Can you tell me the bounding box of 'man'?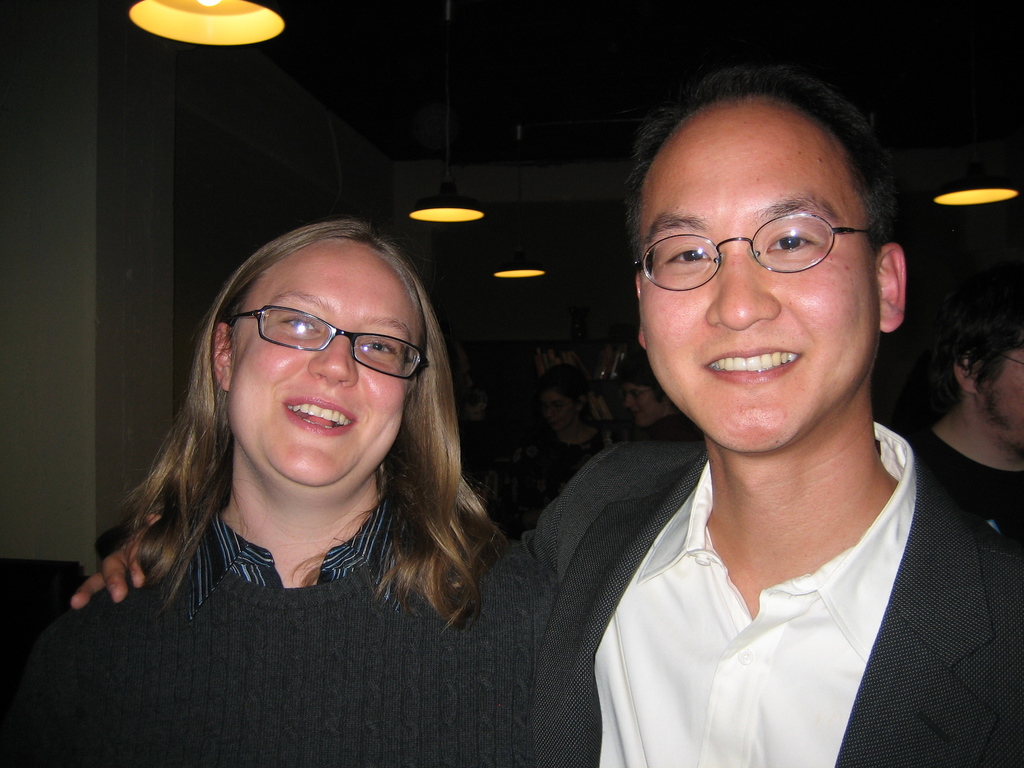
{"left": 608, "top": 348, "right": 708, "bottom": 442}.
